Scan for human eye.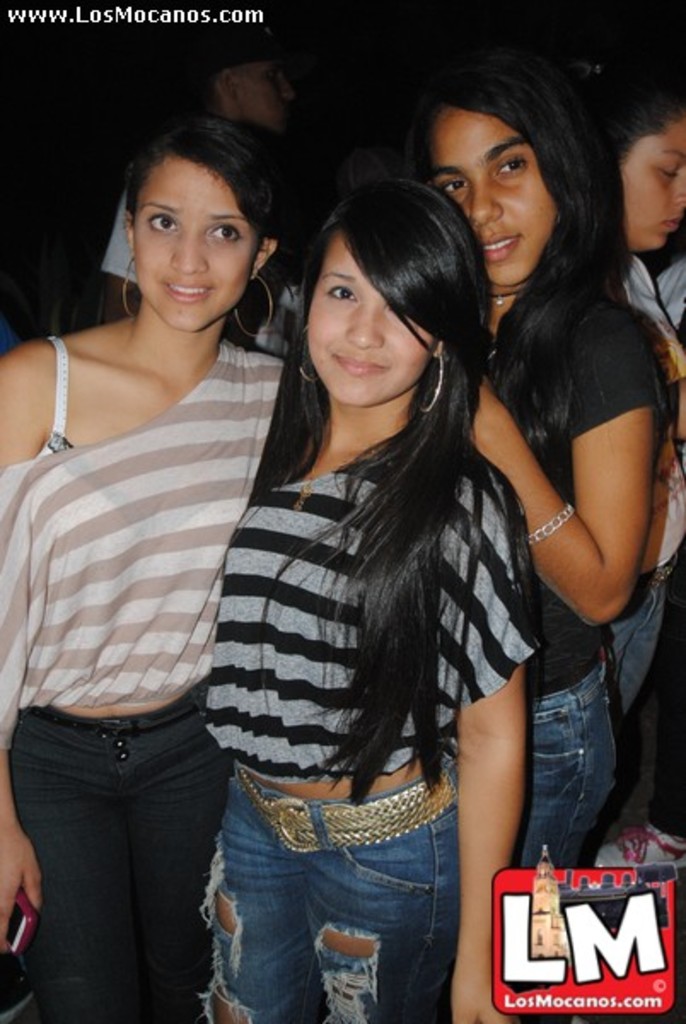
Scan result: [x1=208, y1=218, x2=242, y2=244].
